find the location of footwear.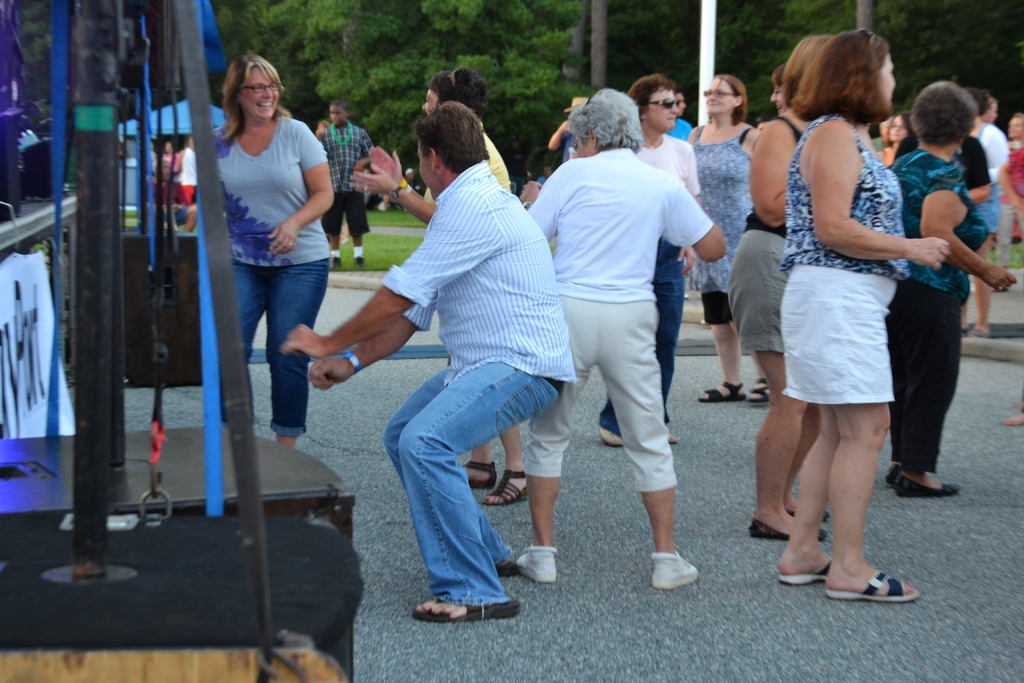
Location: 778/556/833/584.
